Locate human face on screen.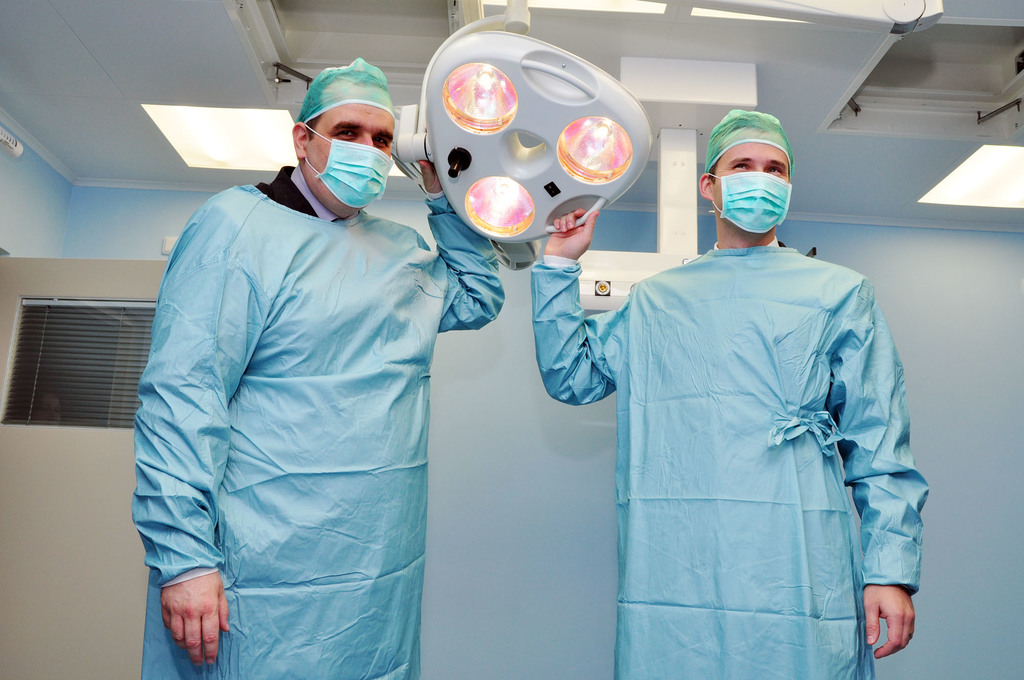
On screen at rect(307, 86, 396, 174).
